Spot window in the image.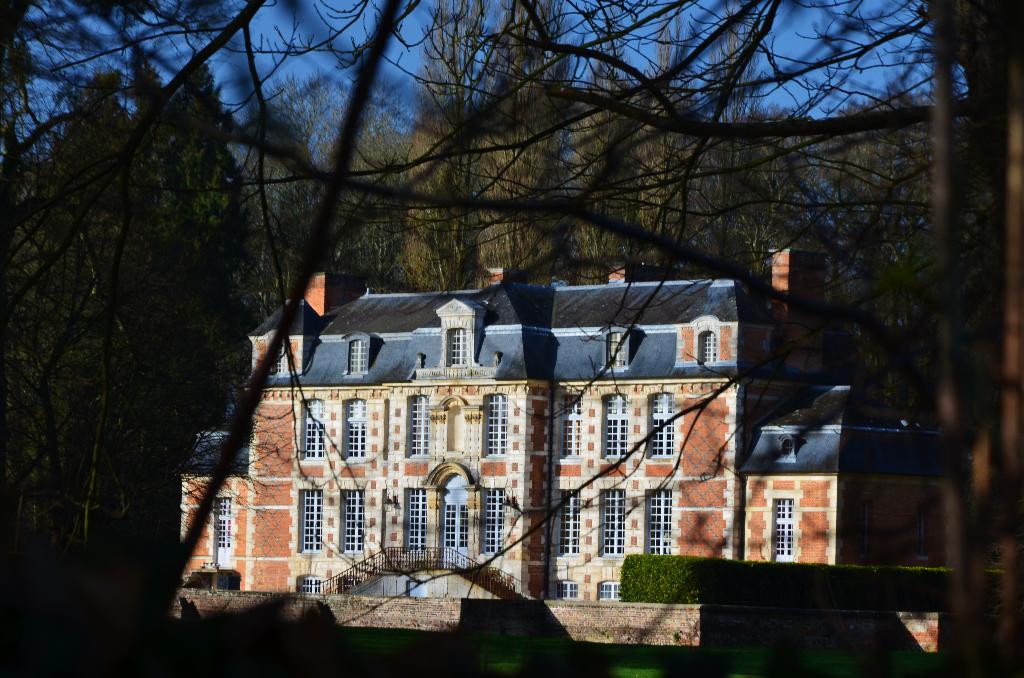
window found at select_region(404, 485, 429, 554).
